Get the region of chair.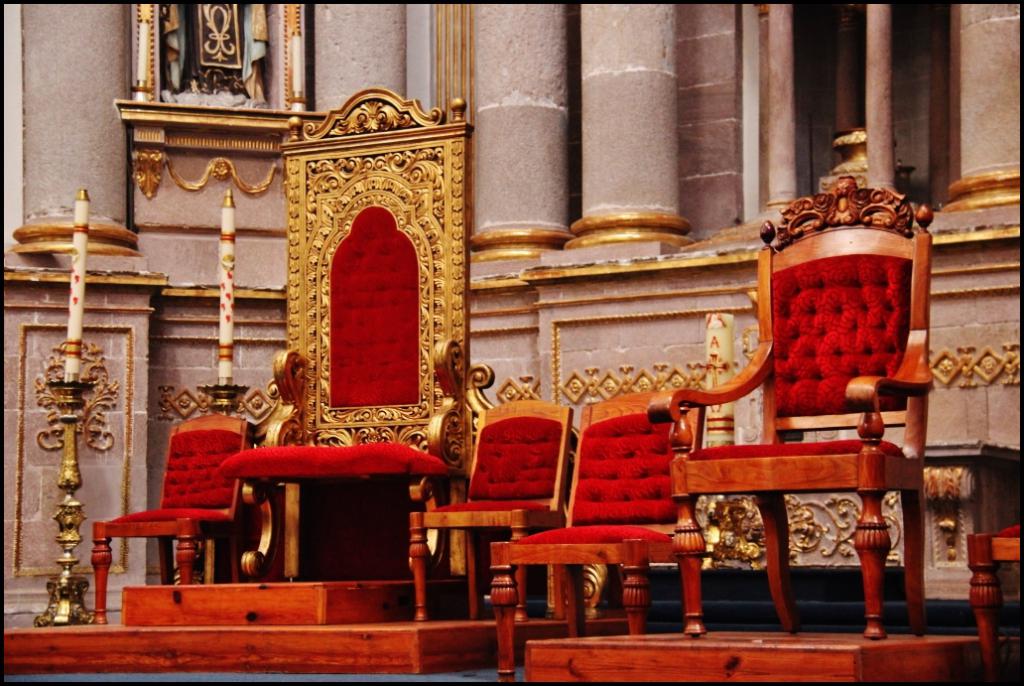
[493, 384, 695, 685].
